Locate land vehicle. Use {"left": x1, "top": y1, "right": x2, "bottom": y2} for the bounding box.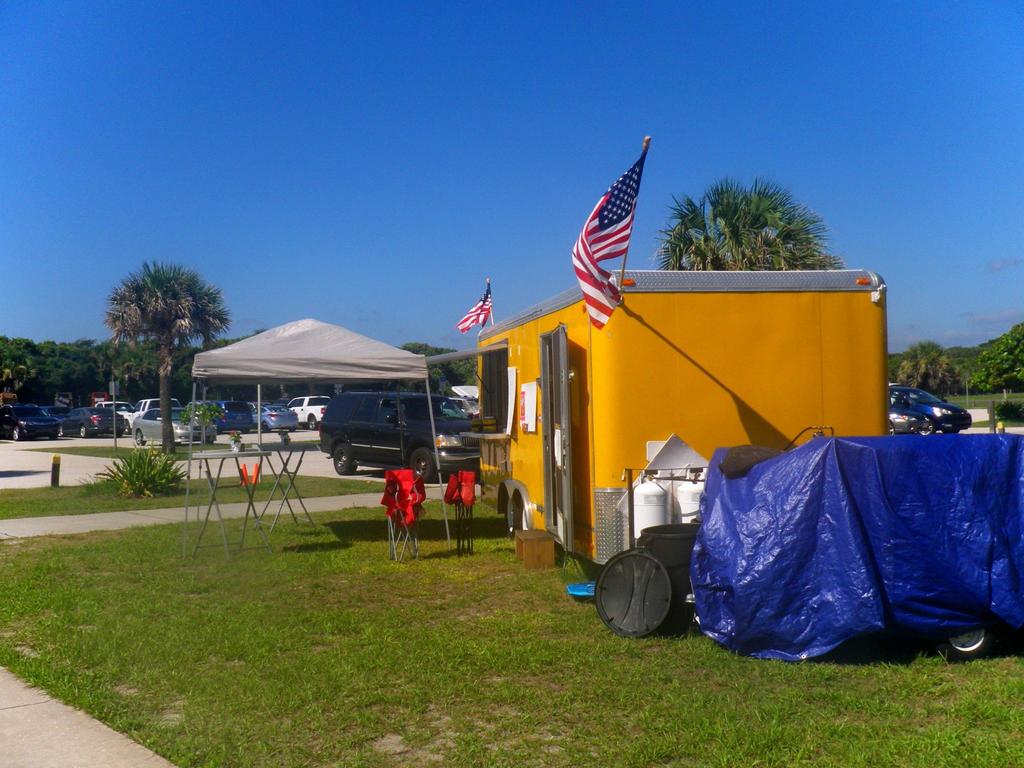
{"left": 141, "top": 397, "right": 180, "bottom": 408}.
